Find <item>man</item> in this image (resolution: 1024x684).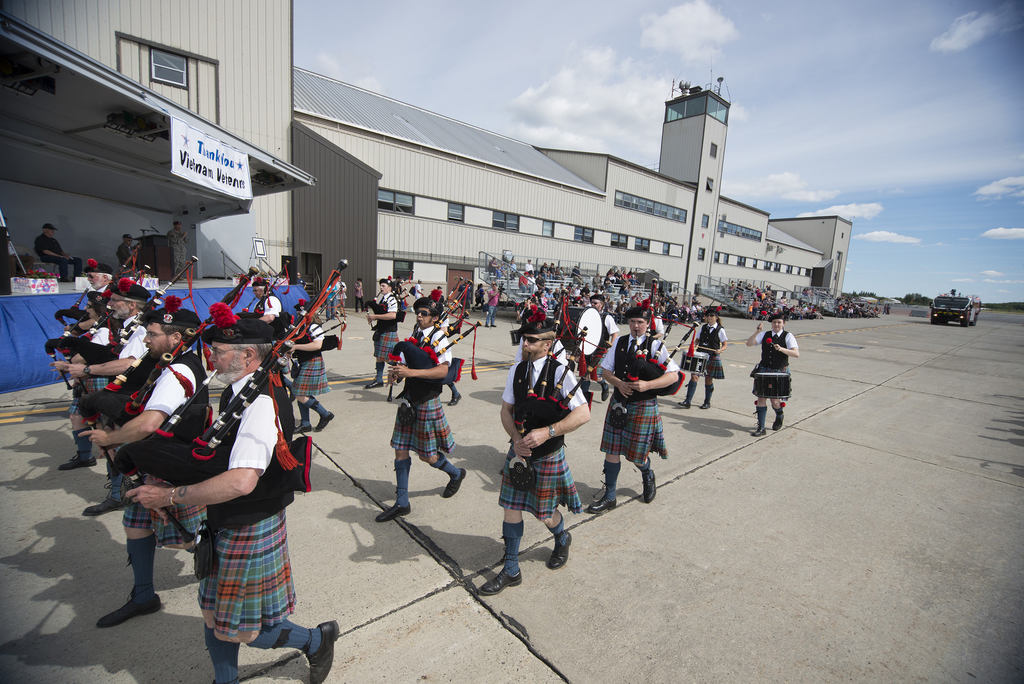
bbox(363, 279, 397, 391).
